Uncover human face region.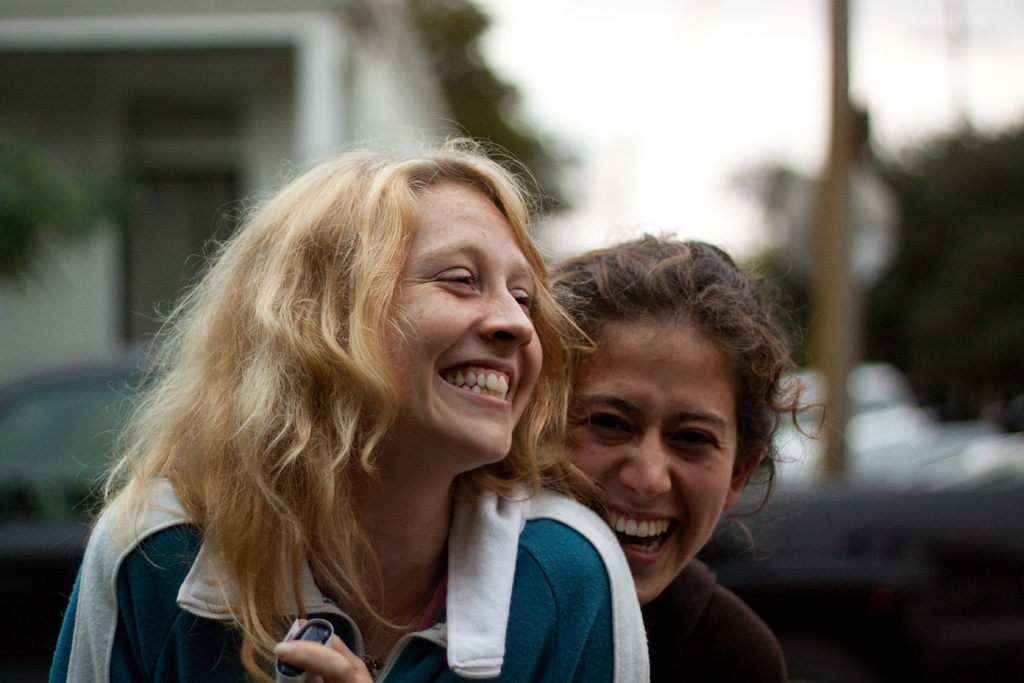
Uncovered: box=[385, 183, 543, 474].
